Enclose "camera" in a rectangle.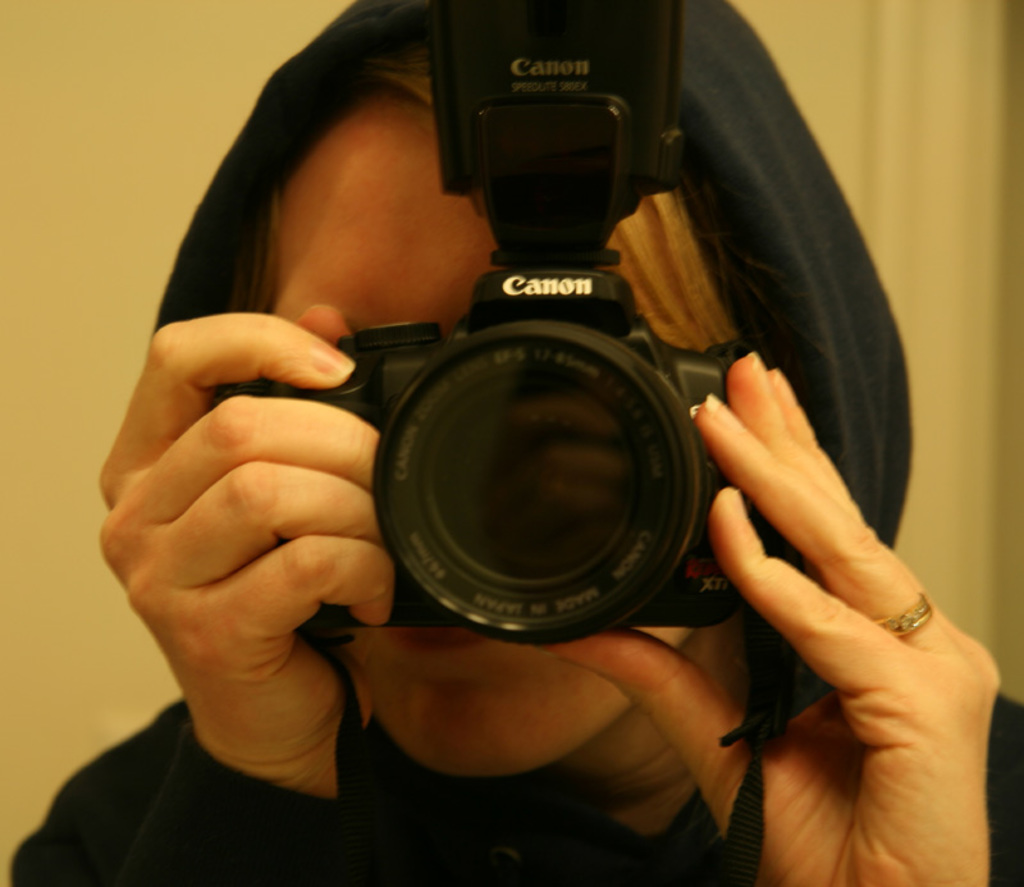
{"x1": 288, "y1": 24, "x2": 786, "y2": 687}.
